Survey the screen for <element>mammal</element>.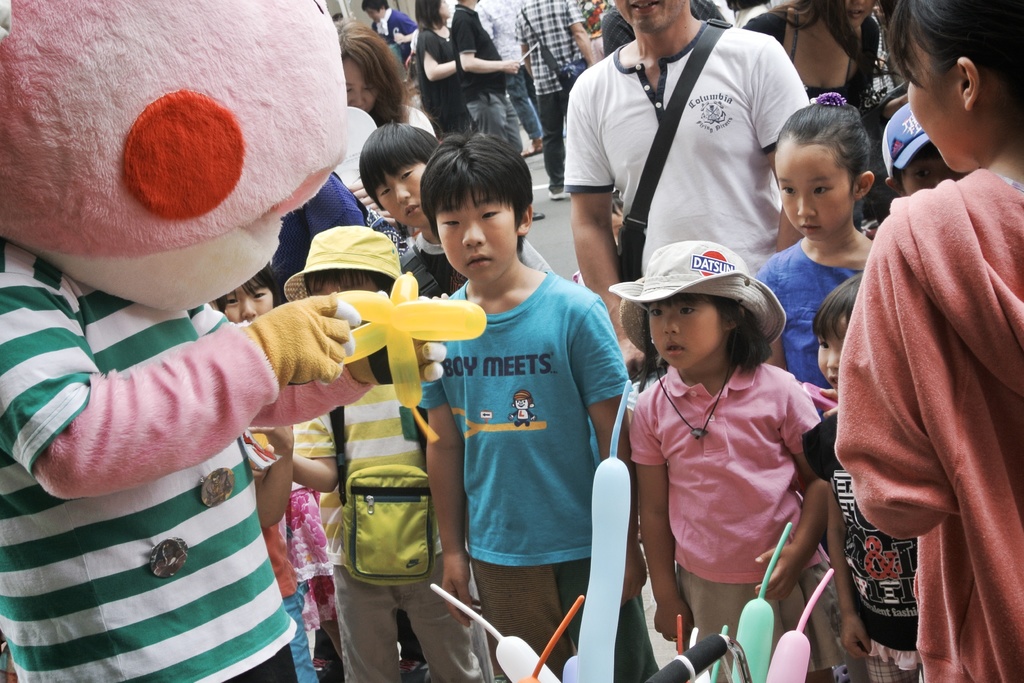
Survey found: rect(254, 415, 316, 682).
